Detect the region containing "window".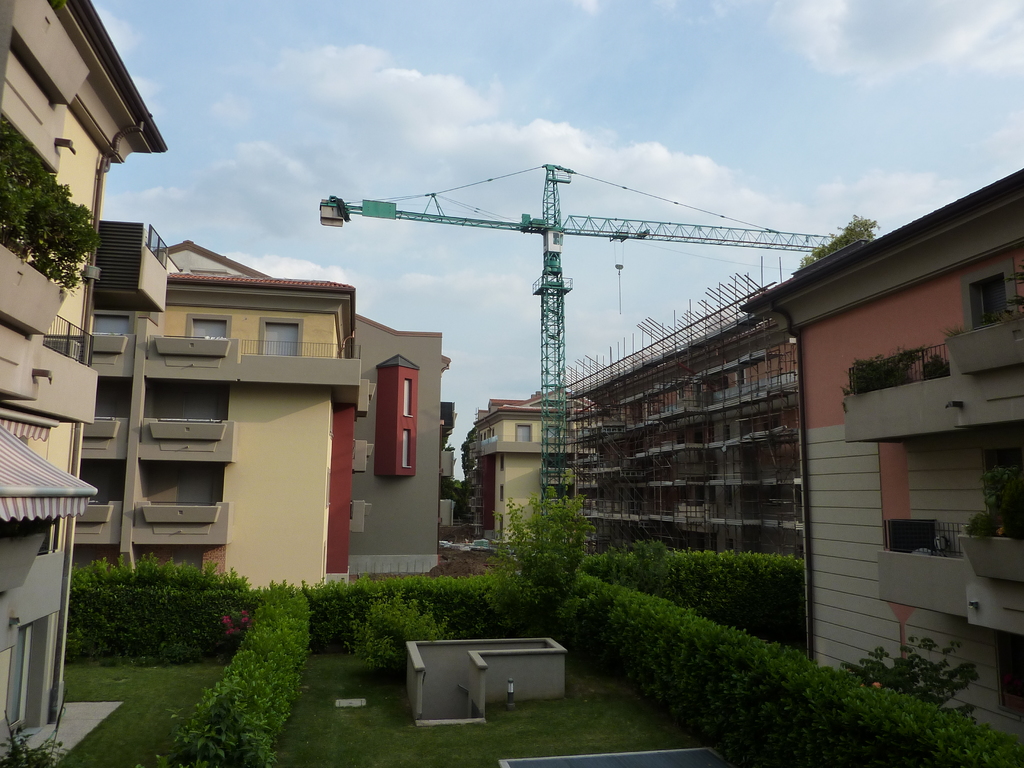
region(186, 314, 231, 339).
